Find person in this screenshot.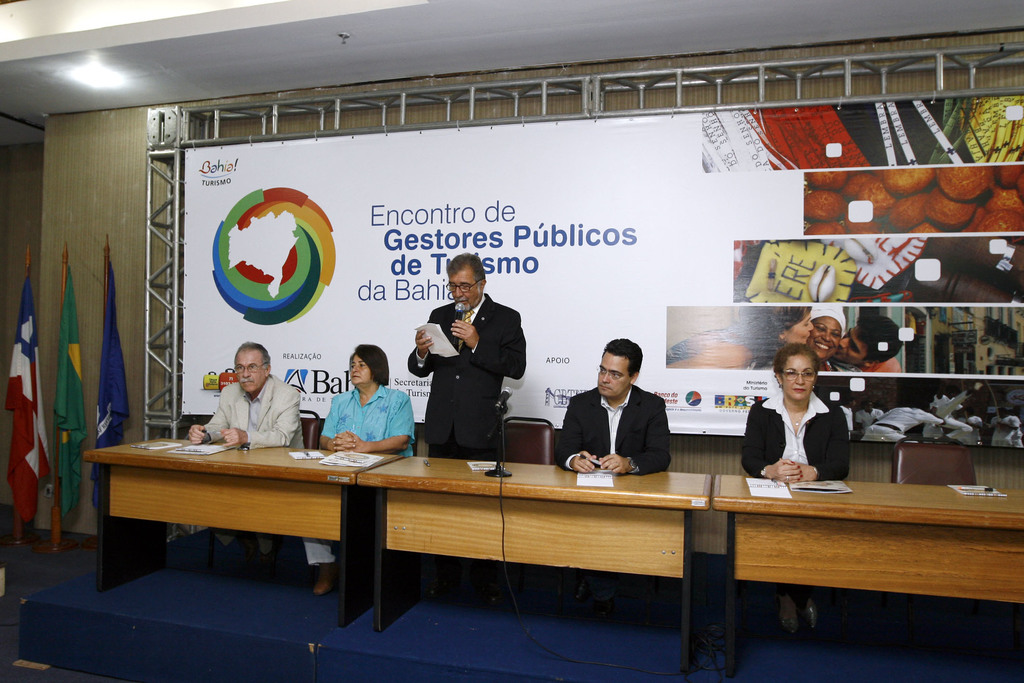
The bounding box for person is [740, 344, 860, 483].
